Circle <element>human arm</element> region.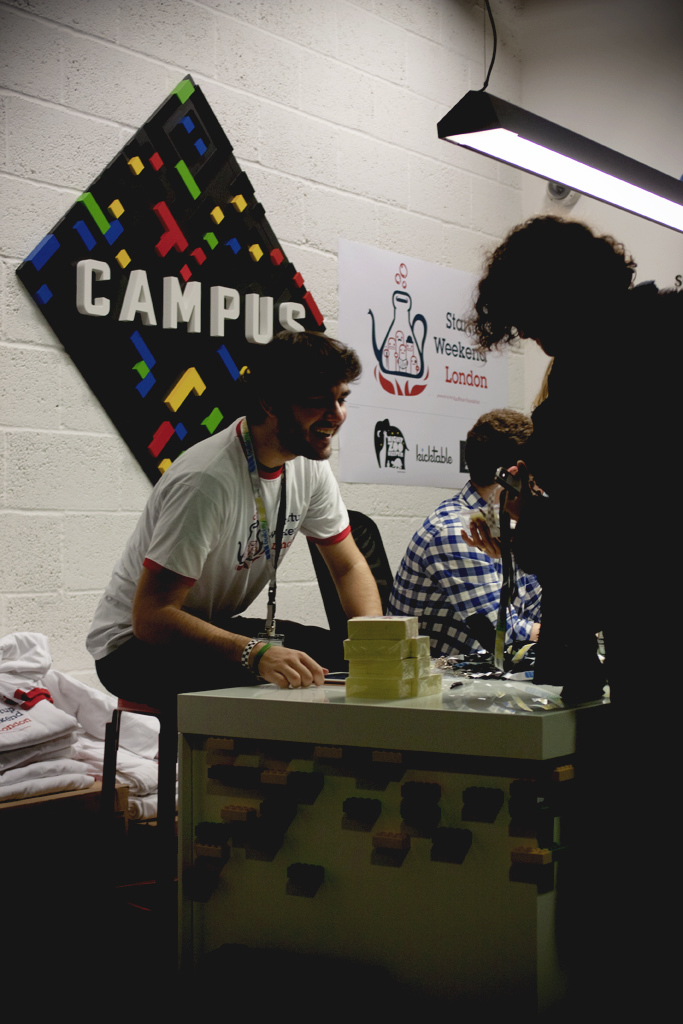
Region: 439/512/510/631.
